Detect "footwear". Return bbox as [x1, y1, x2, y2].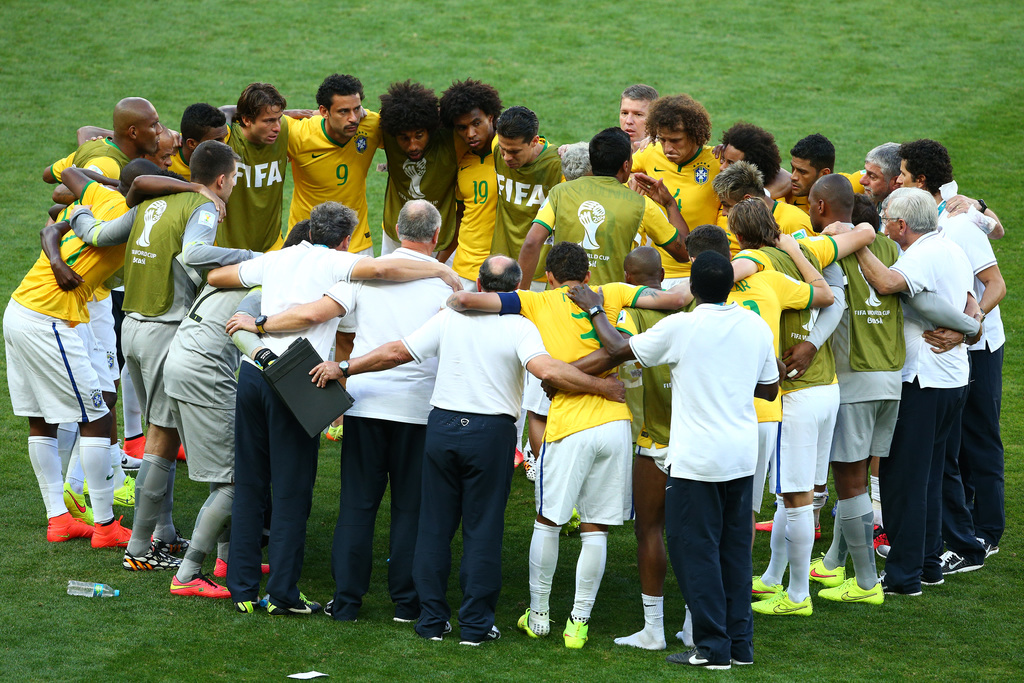
[723, 641, 750, 668].
